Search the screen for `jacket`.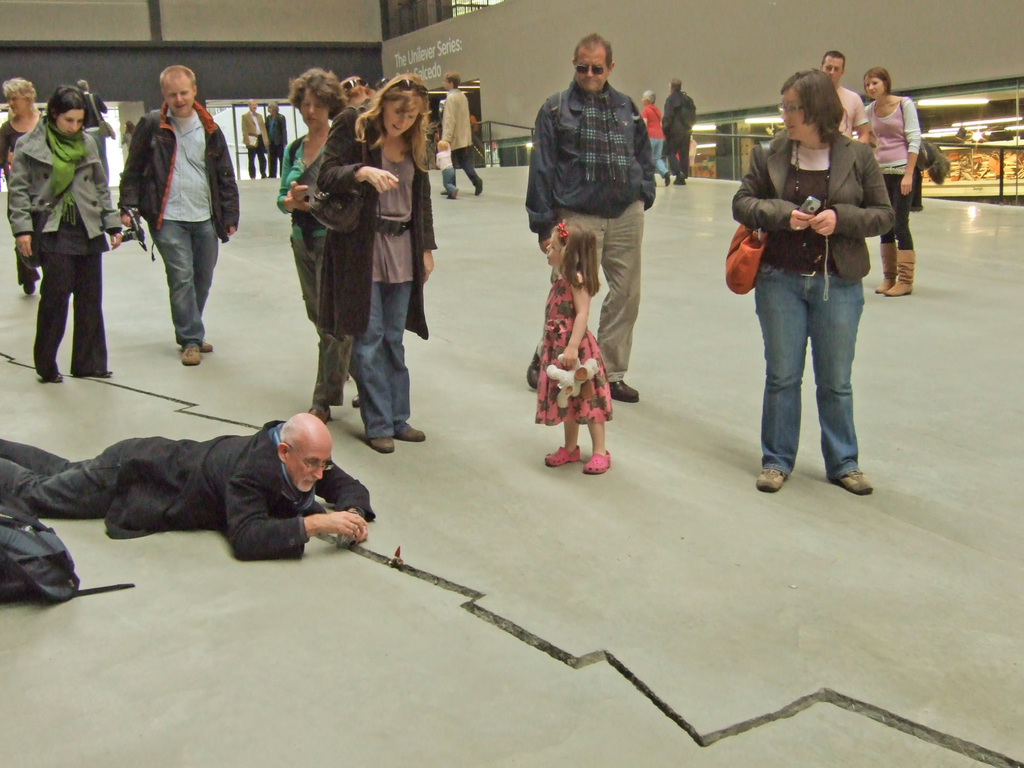
Found at (x1=313, y1=99, x2=442, y2=337).
